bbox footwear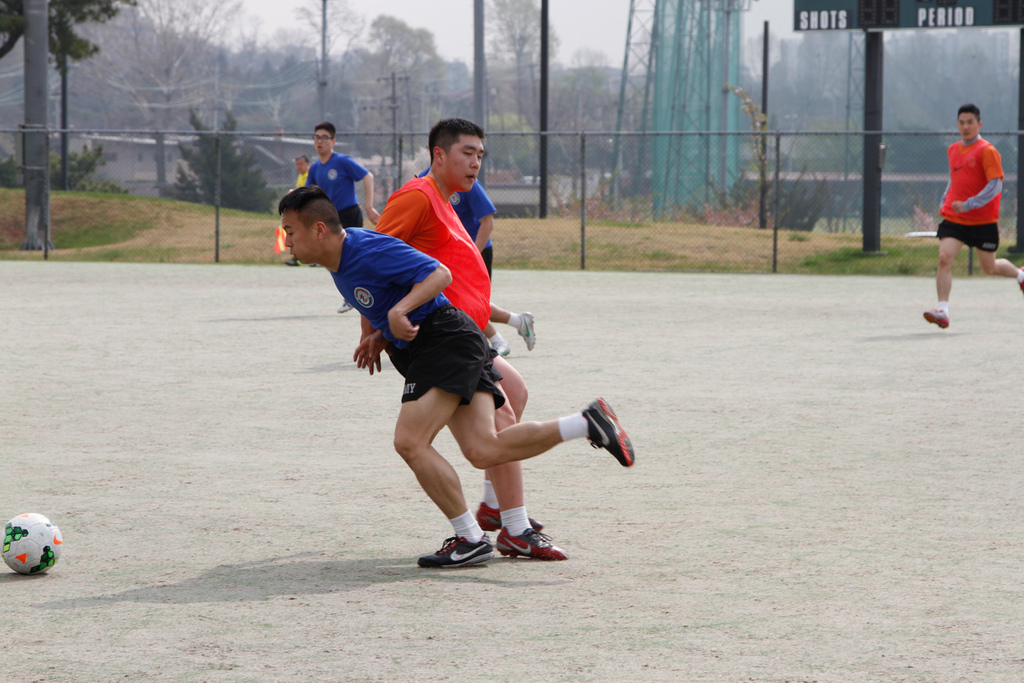
select_region(919, 304, 951, 329)
